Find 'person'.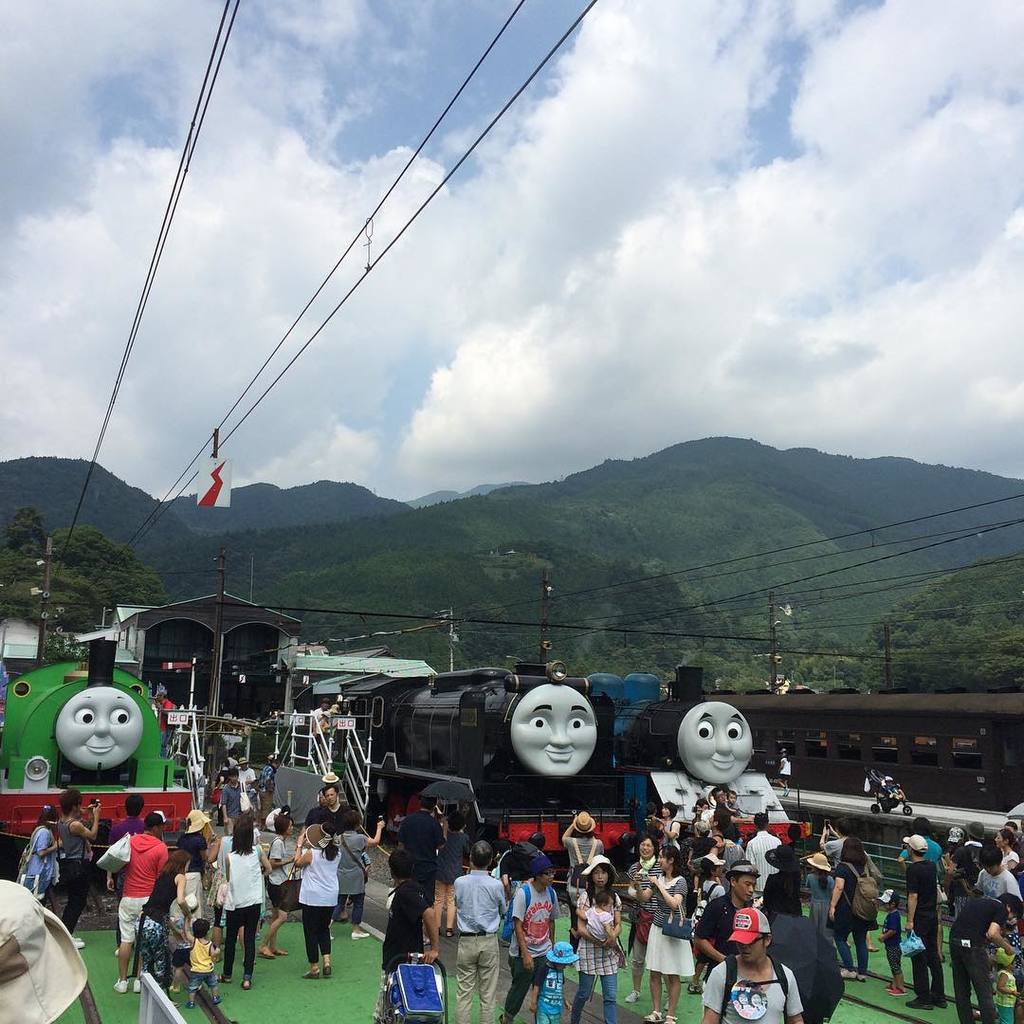
box(392, 793, 450, 905).
